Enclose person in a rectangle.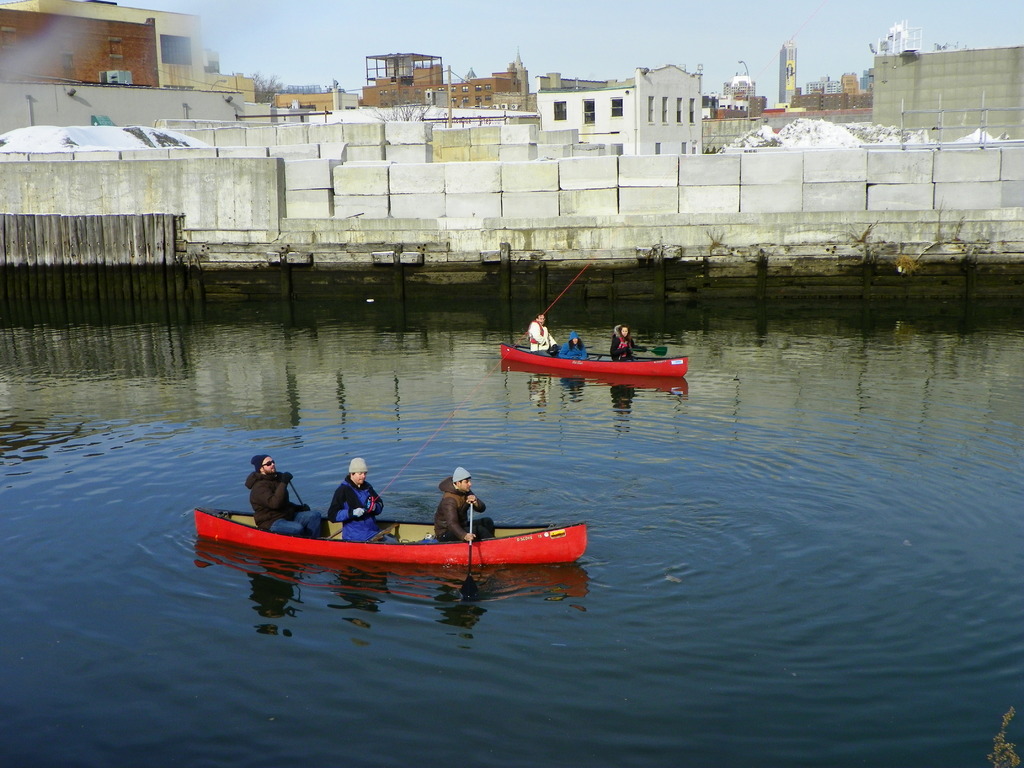
select_region(555, 337, 586, 364).
